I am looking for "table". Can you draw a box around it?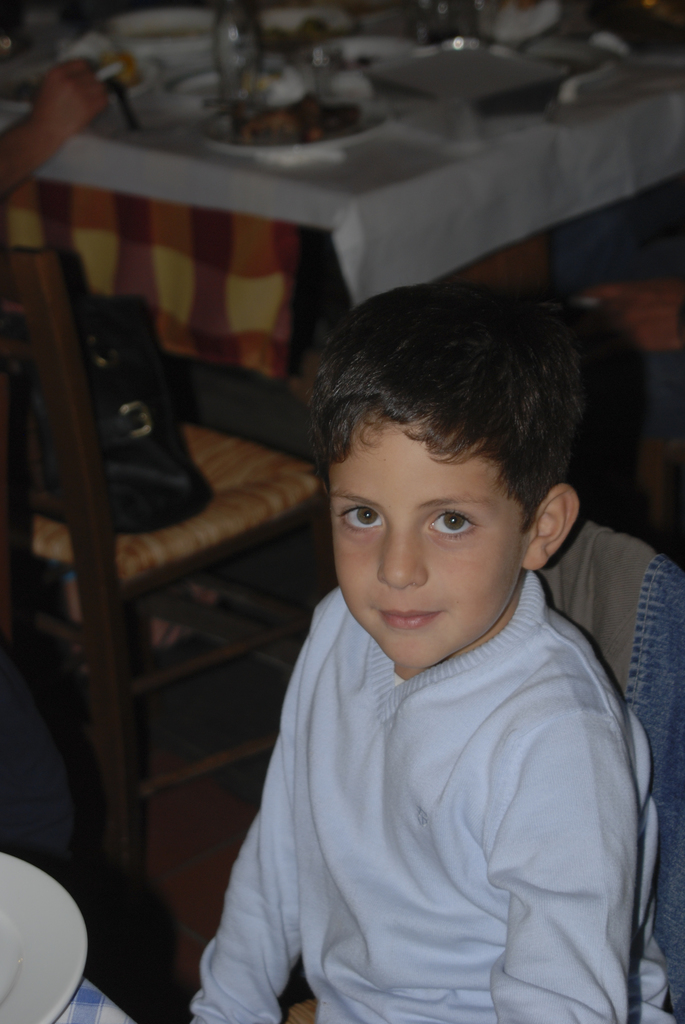
Sure, the bounding box is (left=3, top=0, right=684, bottom=397).
